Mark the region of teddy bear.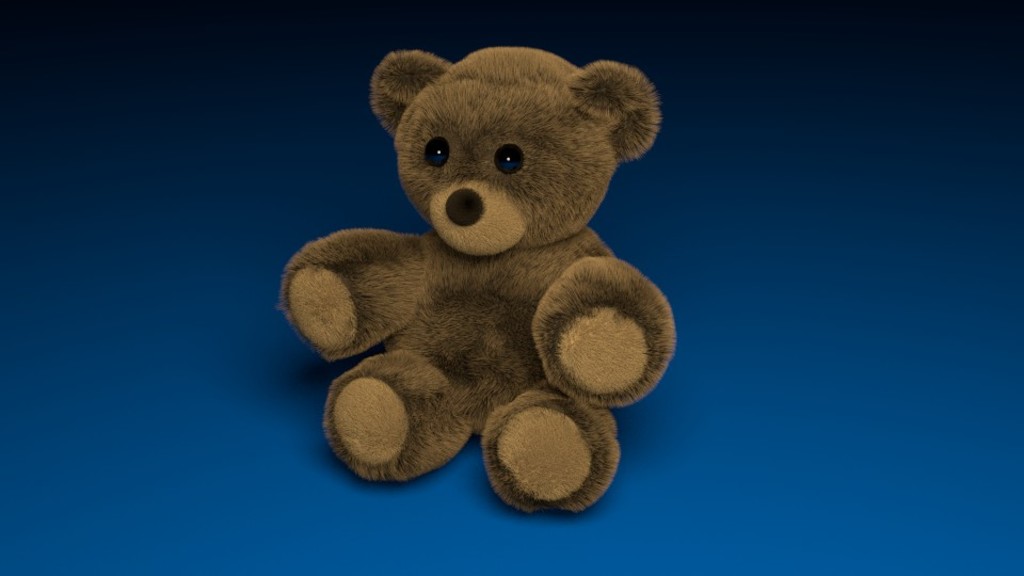
Region: detection(278, 45, 677, 513).
